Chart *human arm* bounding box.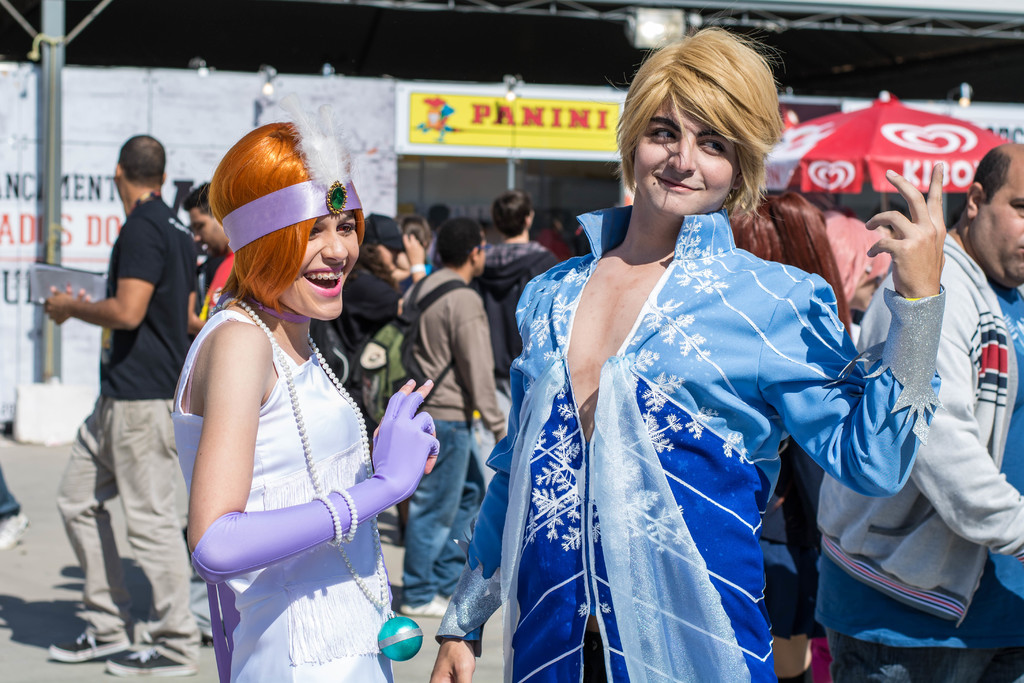
Charted: locate(875, 277, 1023, 585).
